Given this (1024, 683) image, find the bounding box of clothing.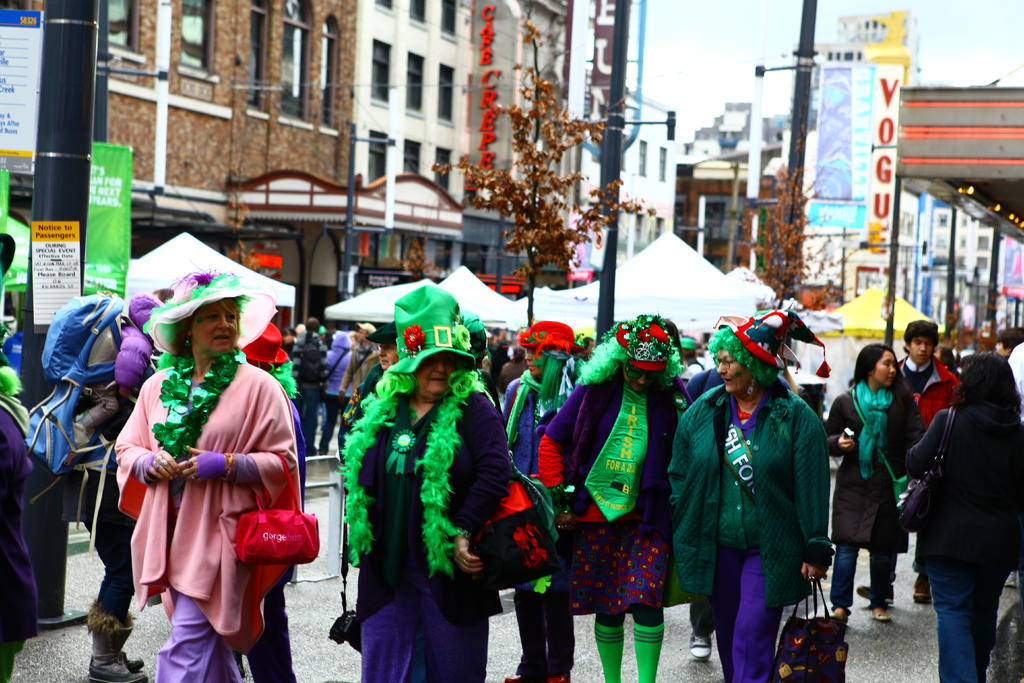
l=508, t=319, r=583, b=682.
